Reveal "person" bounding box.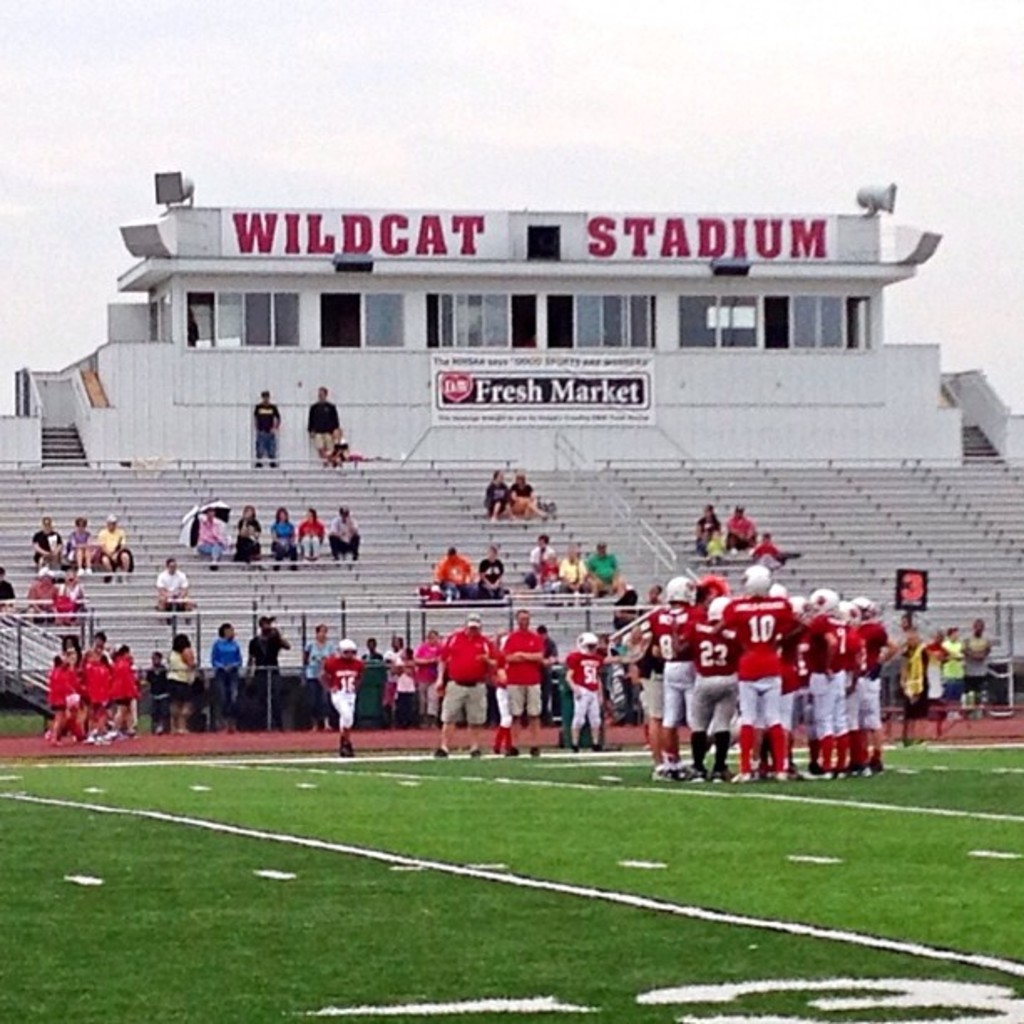
Revealed: {"x1": 296, "y1": 621, "x2": 348, "y2": 731}.
